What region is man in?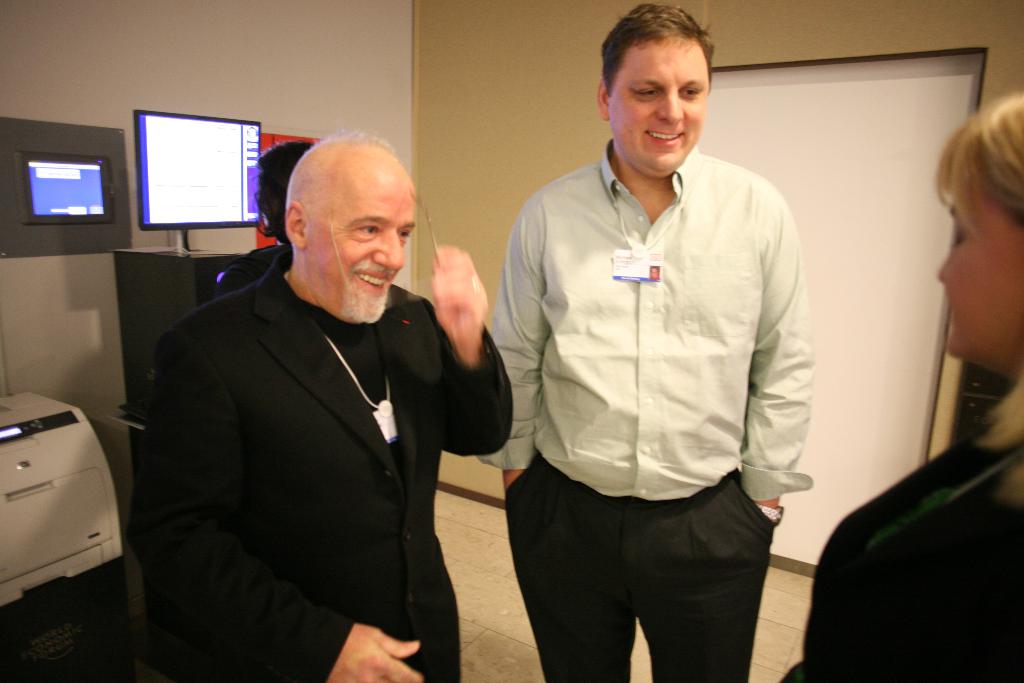
(130, 127, 521, 682).
